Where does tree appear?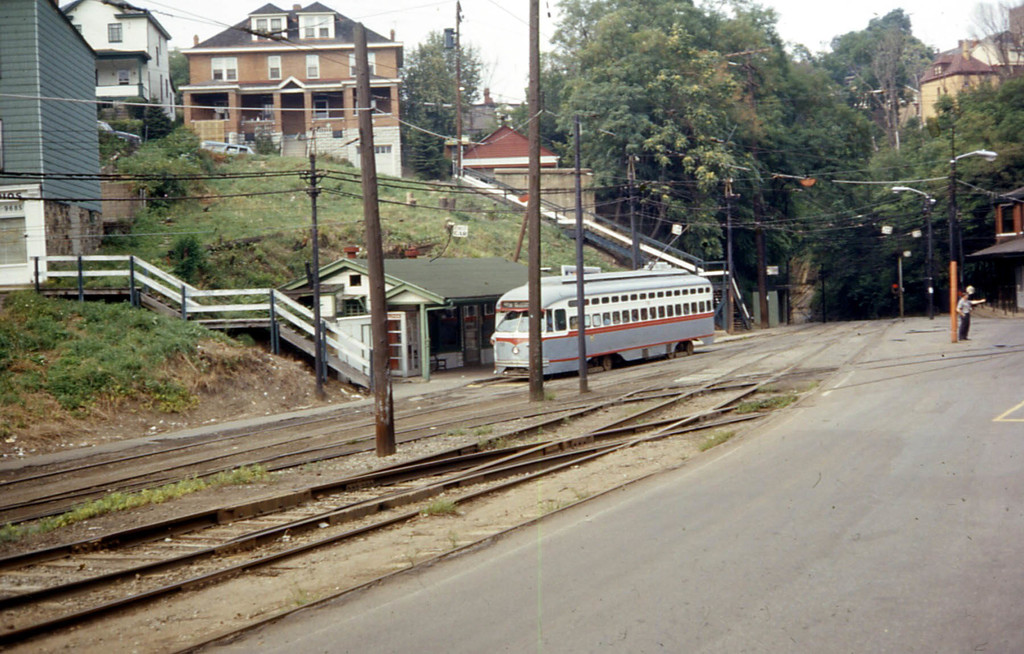
Appears at l=395, t=111, r=446, b=177.
